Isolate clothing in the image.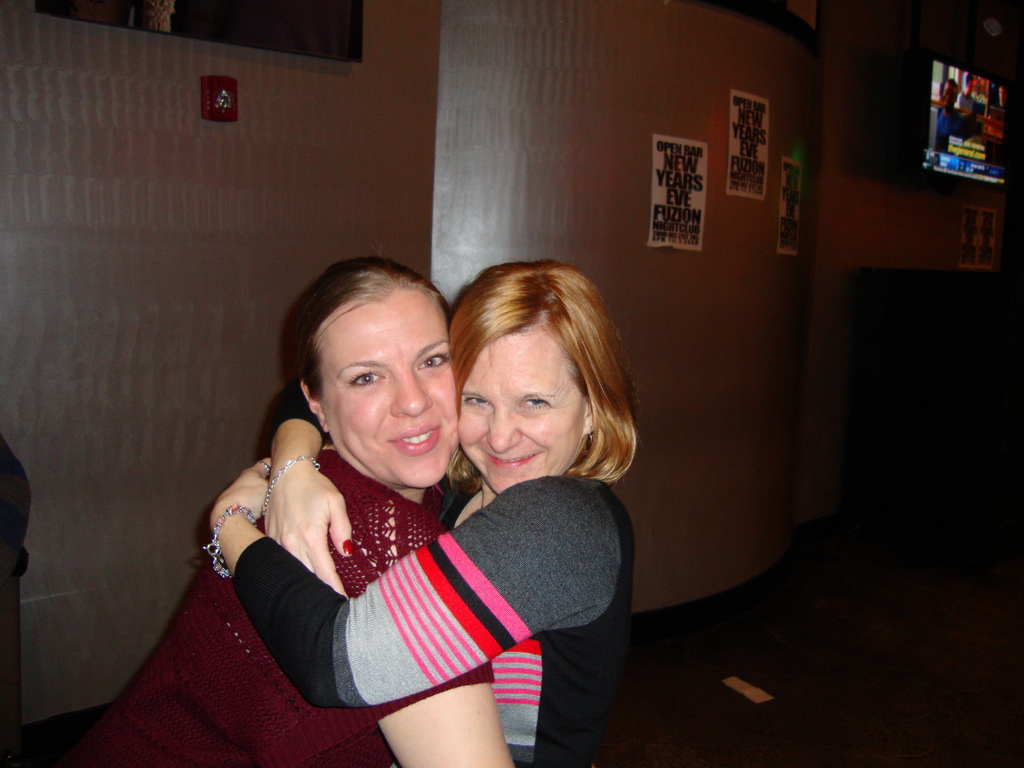
Isolated region: (51,437,490,767).
